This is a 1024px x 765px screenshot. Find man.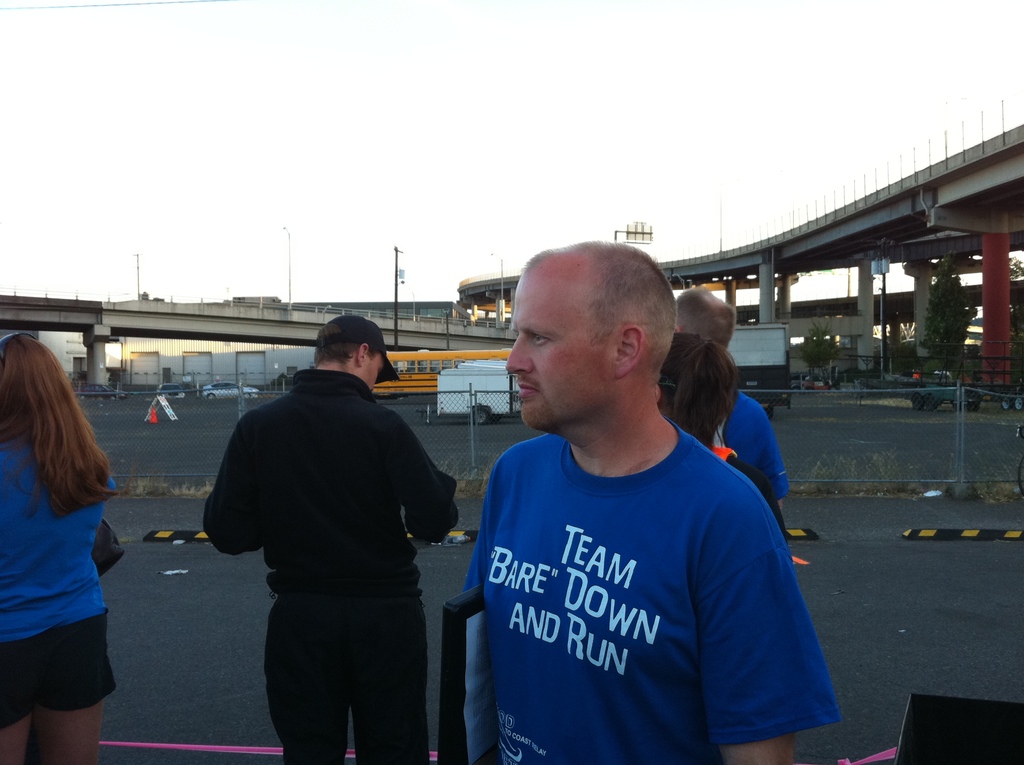
Bounding box: bbox(203, 316, 458, 764).
